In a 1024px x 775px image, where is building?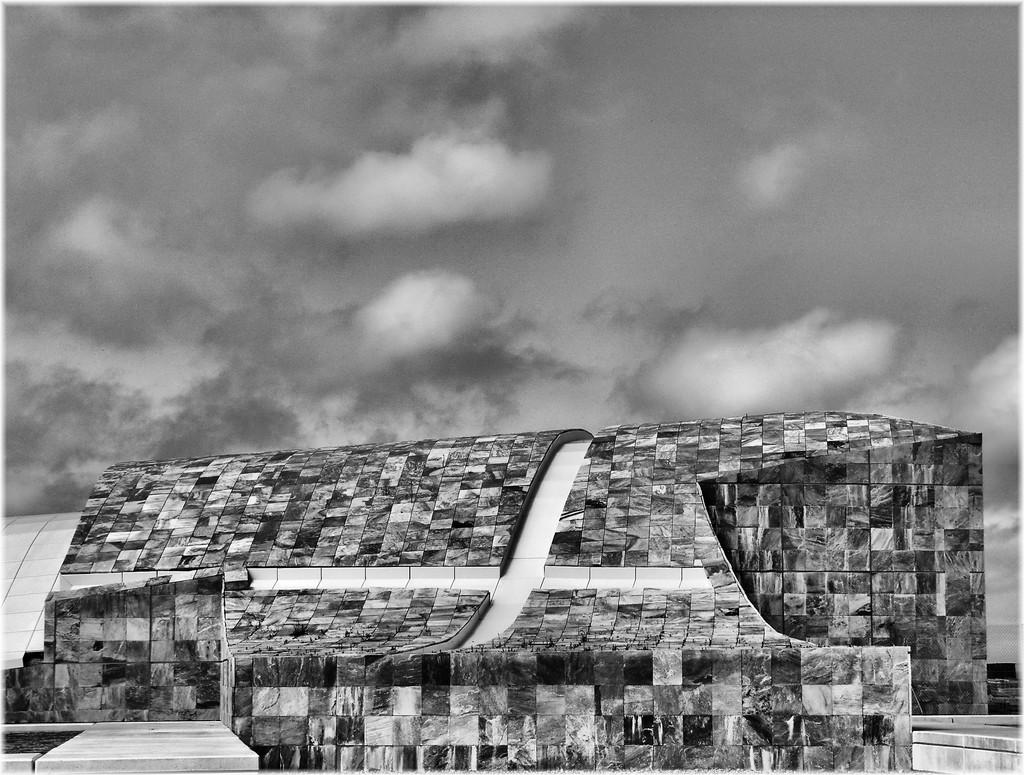
Rect(0, 409, 985, 772).
